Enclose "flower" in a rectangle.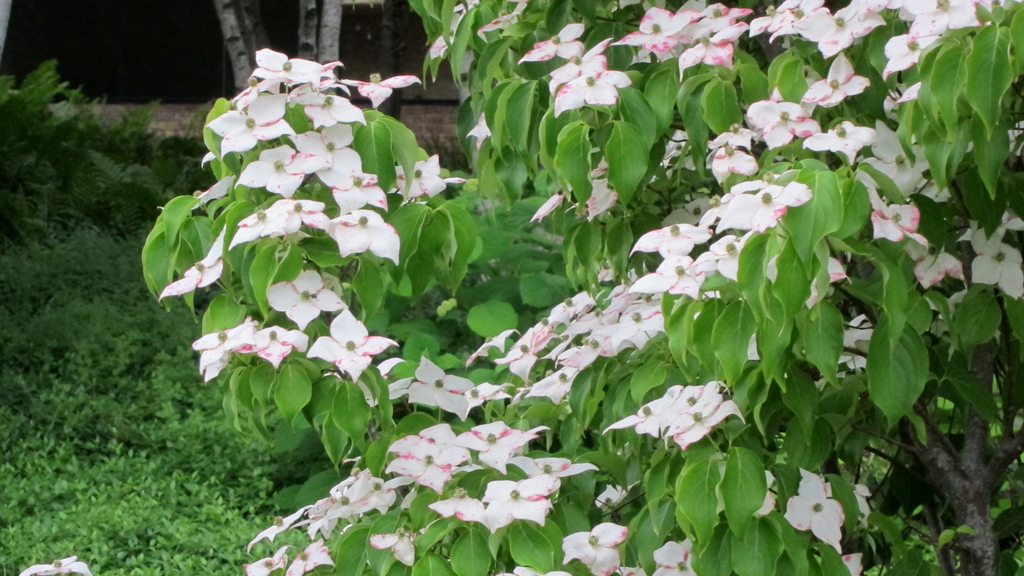
detection(784, 463, 846, 556).
